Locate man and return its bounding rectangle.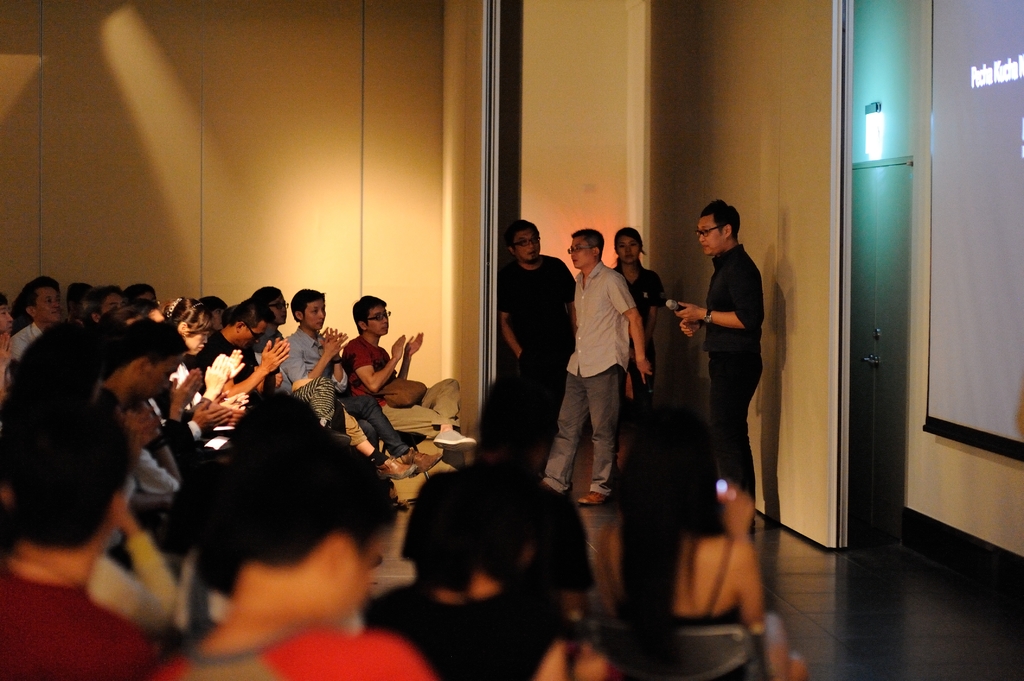
BBox(252, 283, 301, 369).
